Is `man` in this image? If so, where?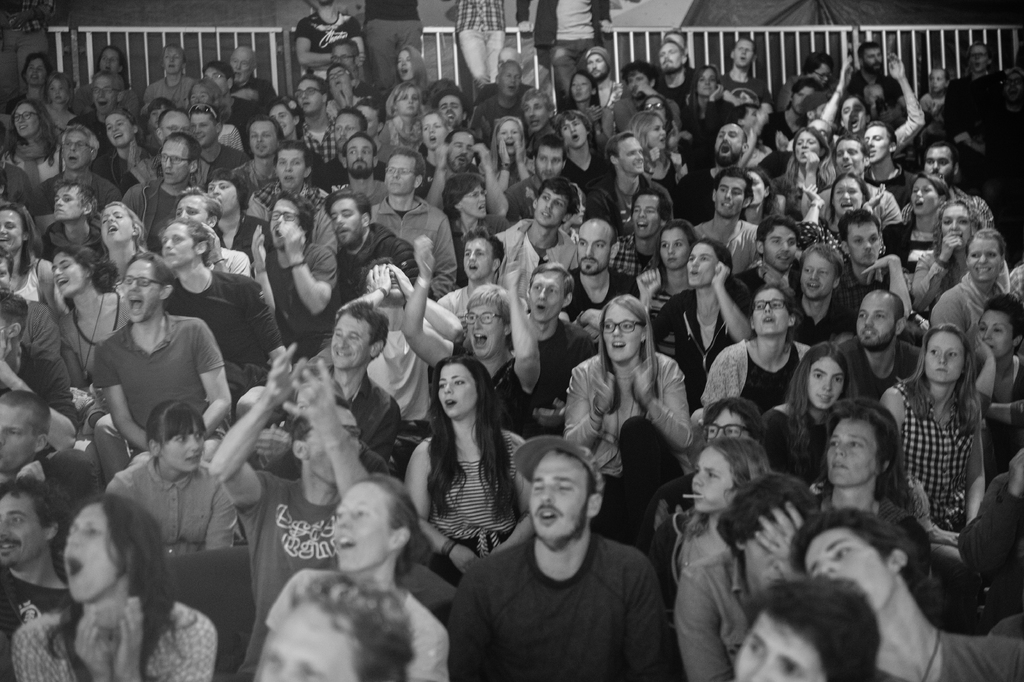
Yes, at [x1=436, y1=87, x2=469, y2=131].
